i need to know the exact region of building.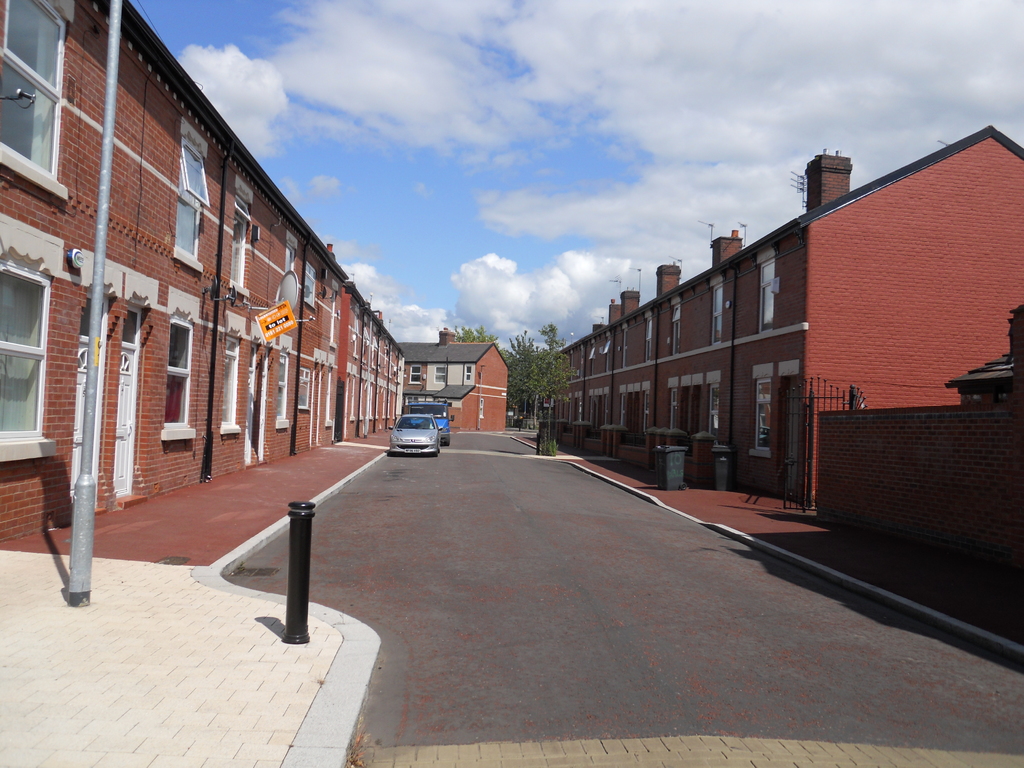
Region: 389 322 513 433.
